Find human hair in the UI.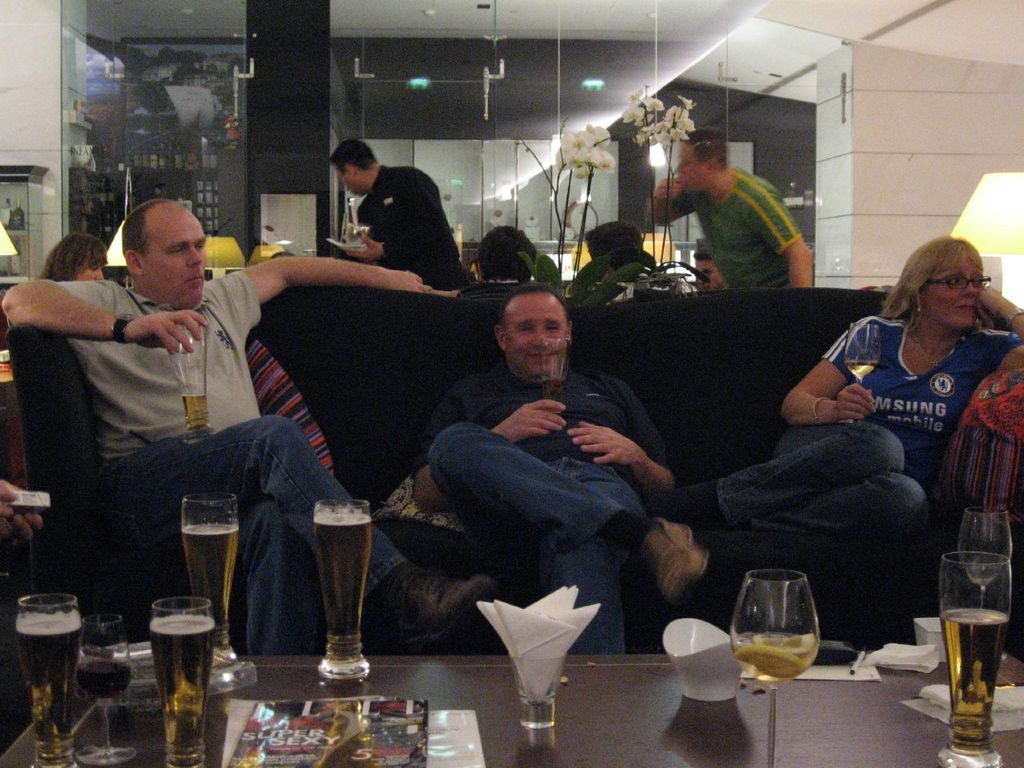
UI element at 480,226,534,274.
